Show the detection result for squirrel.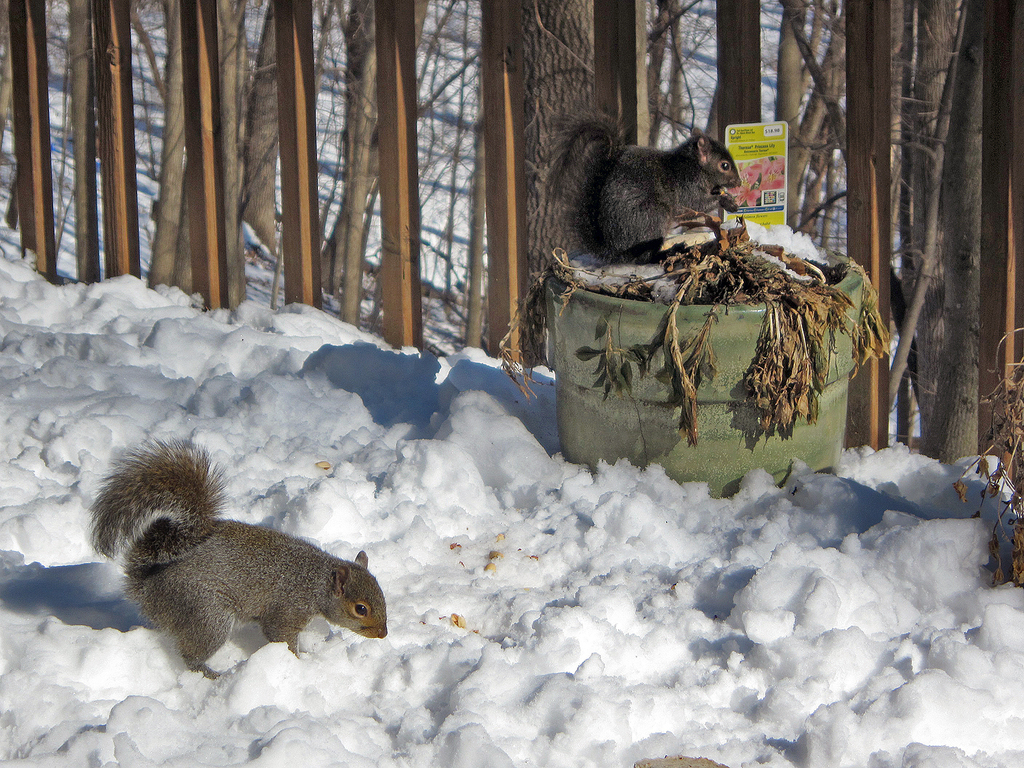
<region>538, 107, 742, 271</region>.
